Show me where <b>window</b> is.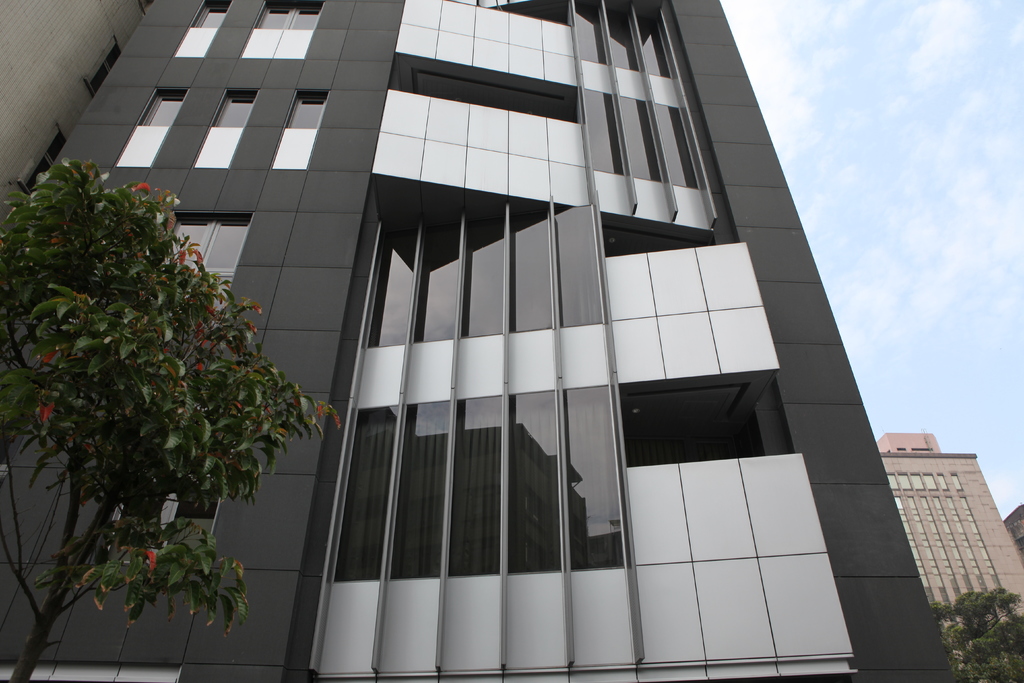
<b>window</b> is at locate(83, 38, 125, 95).
